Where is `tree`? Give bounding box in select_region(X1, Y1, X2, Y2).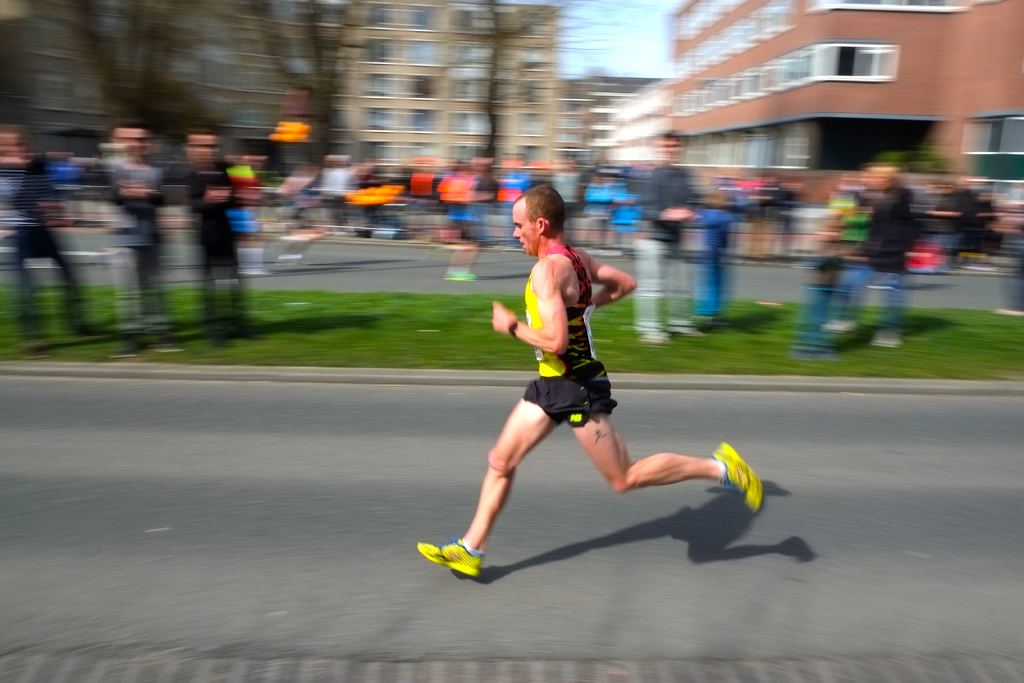
select_region(428, 0, 624, 207).
